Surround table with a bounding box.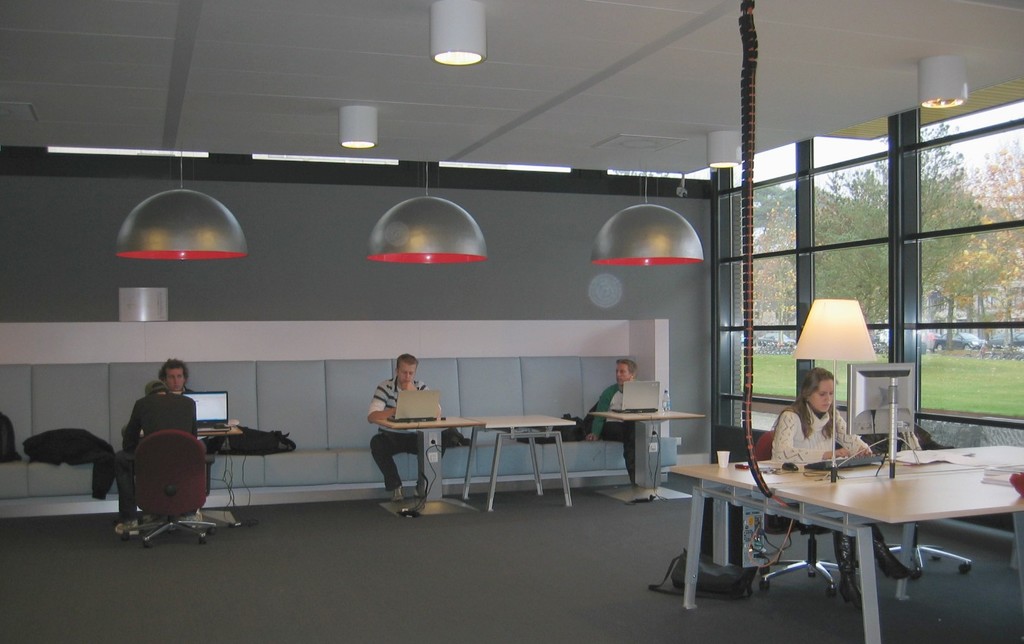
(375,410,487,515).
